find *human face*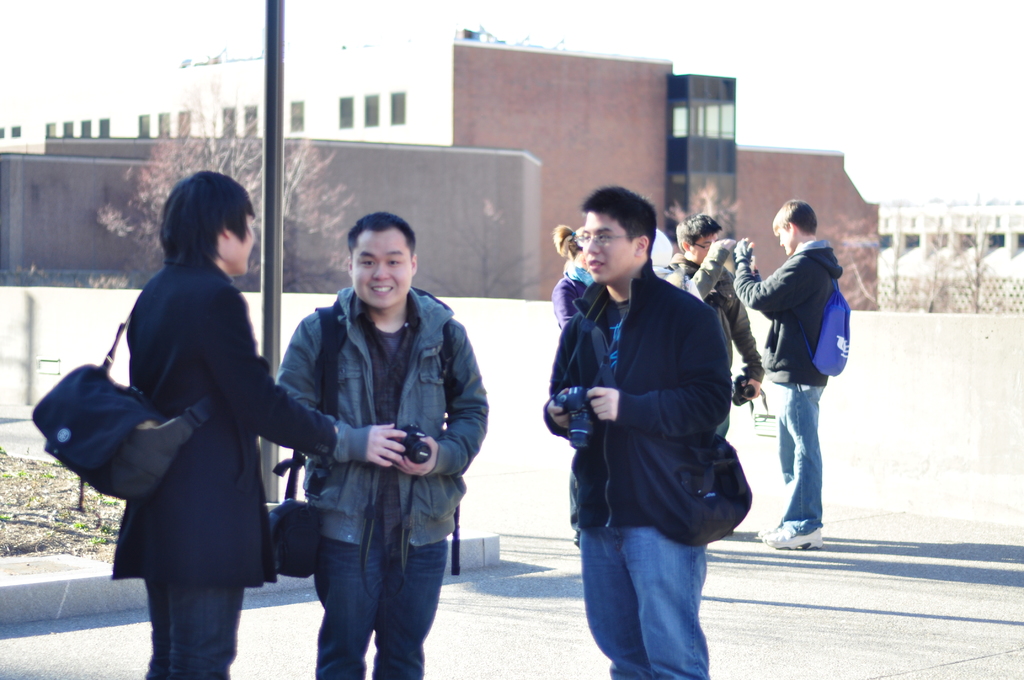
bbox=(698, 233, 719, 261)
